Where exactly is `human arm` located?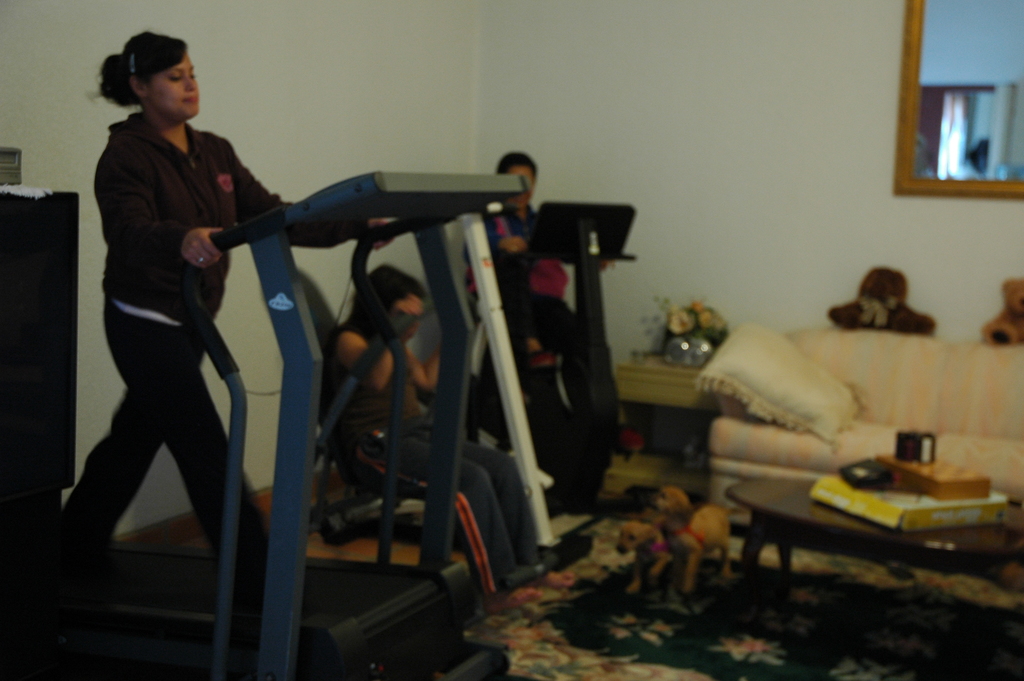
Its bounding box is {"left": 467, "top": 218, "right": 534, "bottom": 268}.
